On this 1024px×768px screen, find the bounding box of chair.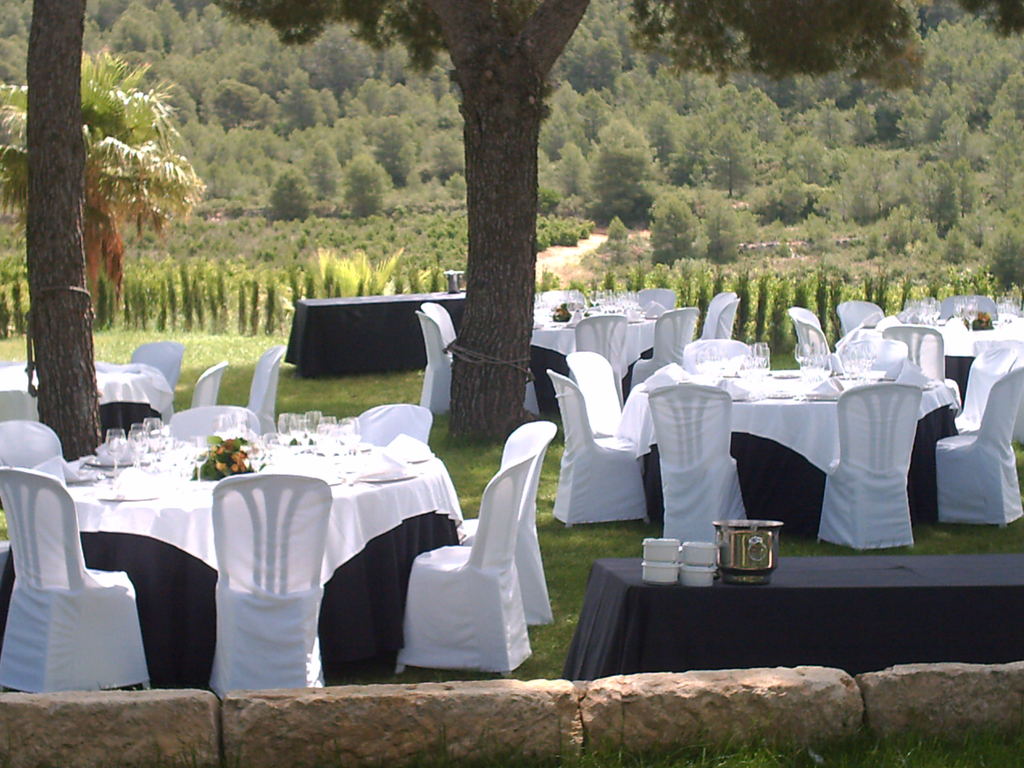
Bounding box: detection(637, 285, 680, 315).
